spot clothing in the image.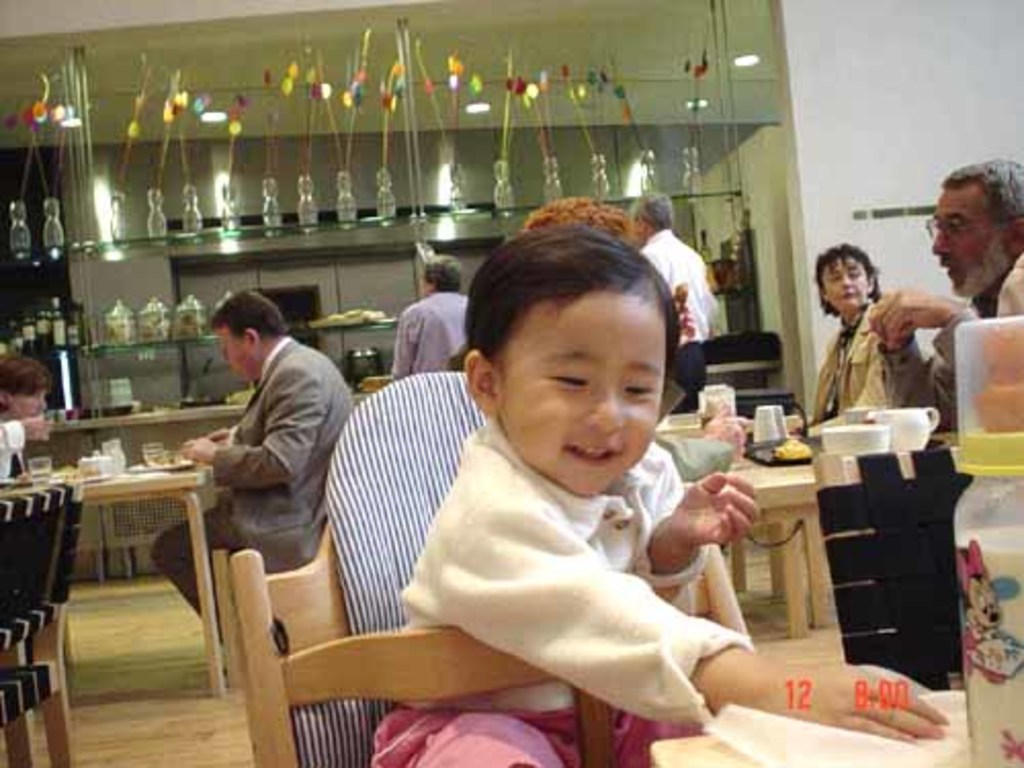
clothing found at BBox(154, 338, 358, 641).
